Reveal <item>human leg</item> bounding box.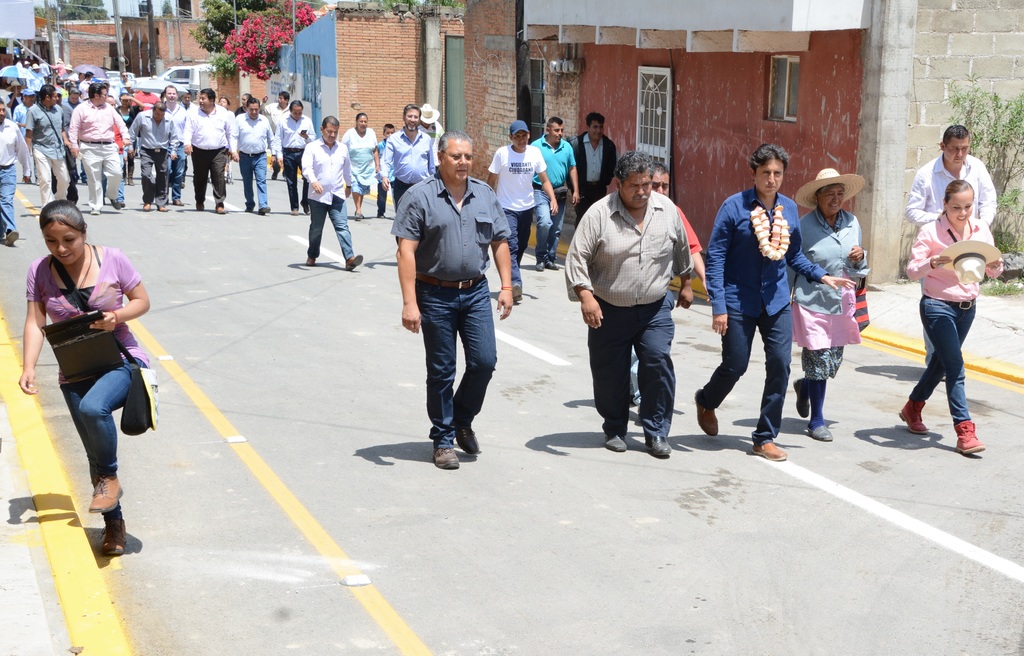
Revealed: 140/149/155/207.
